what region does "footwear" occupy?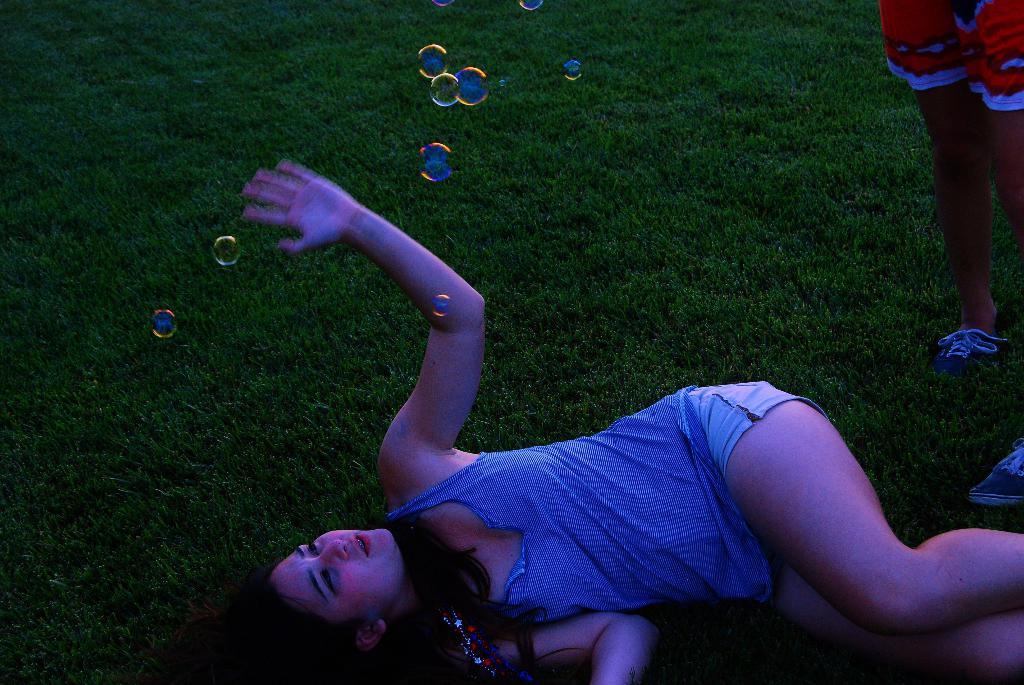
<bbox>942, 317, 1012, 381</bbox>.
